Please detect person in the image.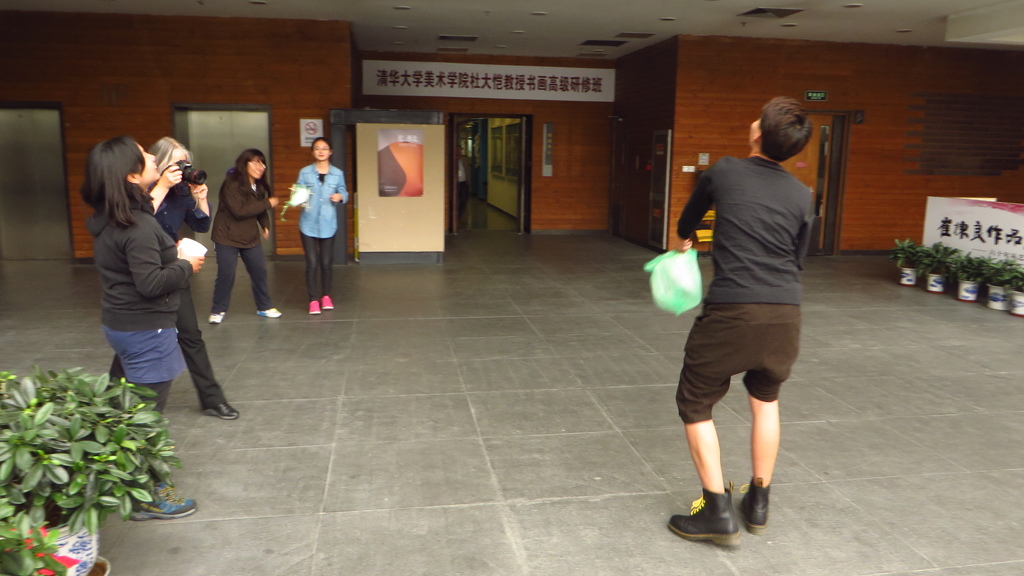
{"x1": 211, "y1": 149, "x2": 279, "y2": 321}.
